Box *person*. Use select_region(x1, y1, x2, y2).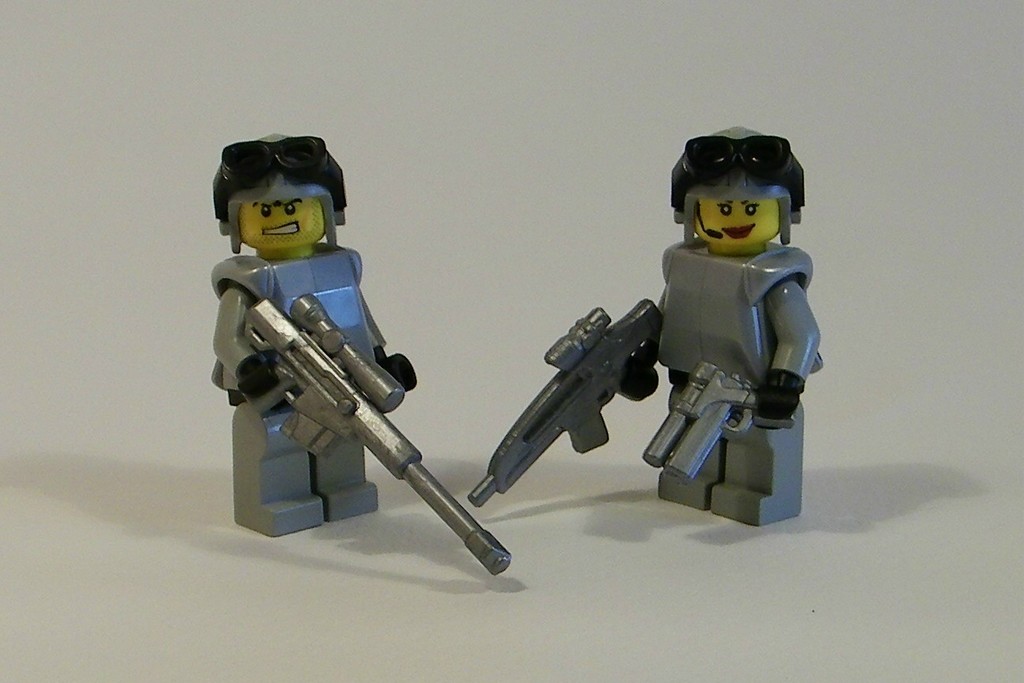
select_region(210, 133, 416, 537).
